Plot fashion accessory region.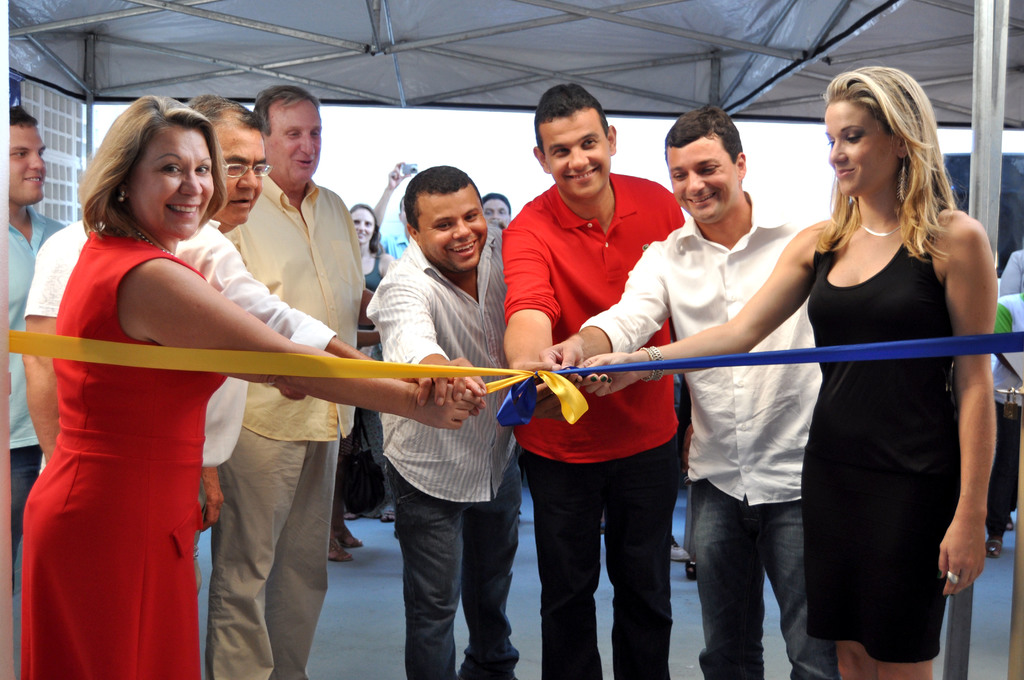
Plotted at locate(575, 380, 577, 383).
